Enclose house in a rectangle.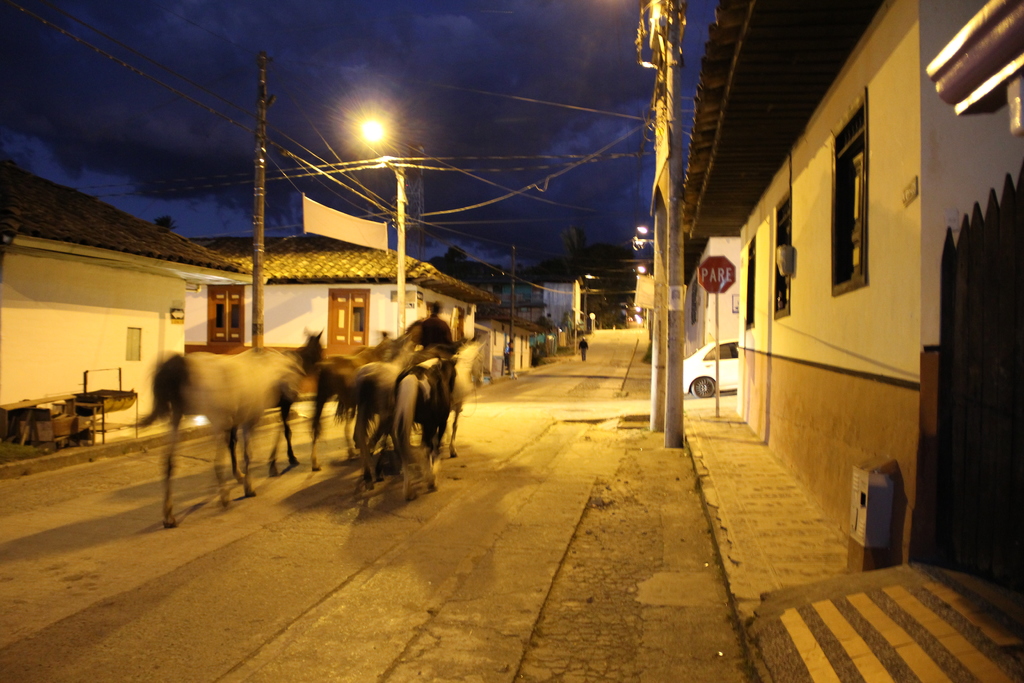
[x1=624, y1=263, x2=684, y2=345].
